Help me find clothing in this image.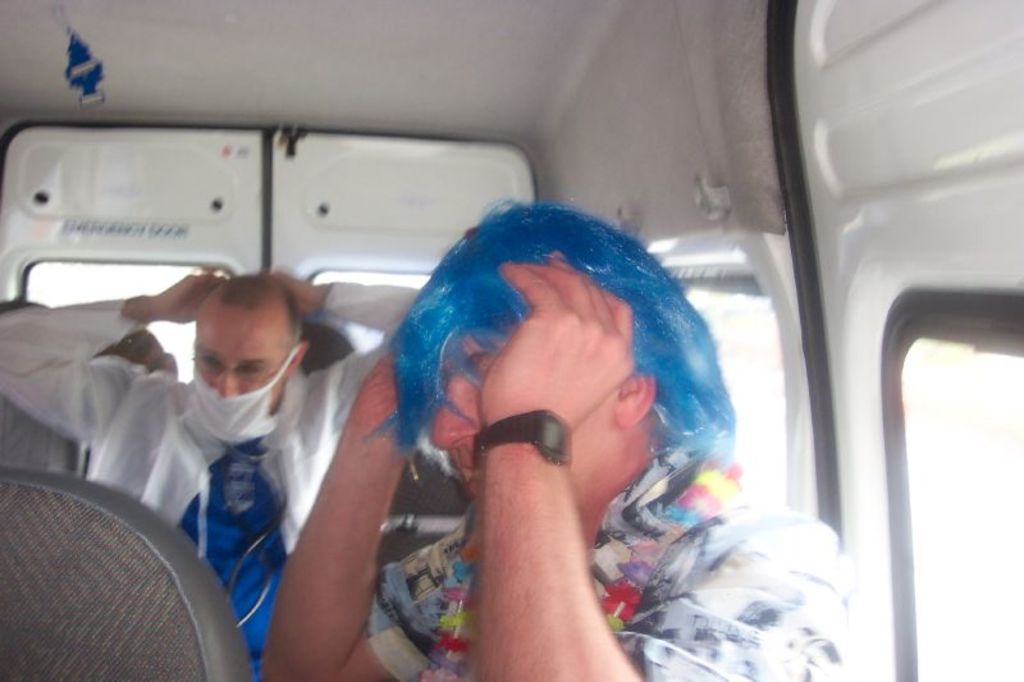
Found it: [0, 292, 425, 681].
